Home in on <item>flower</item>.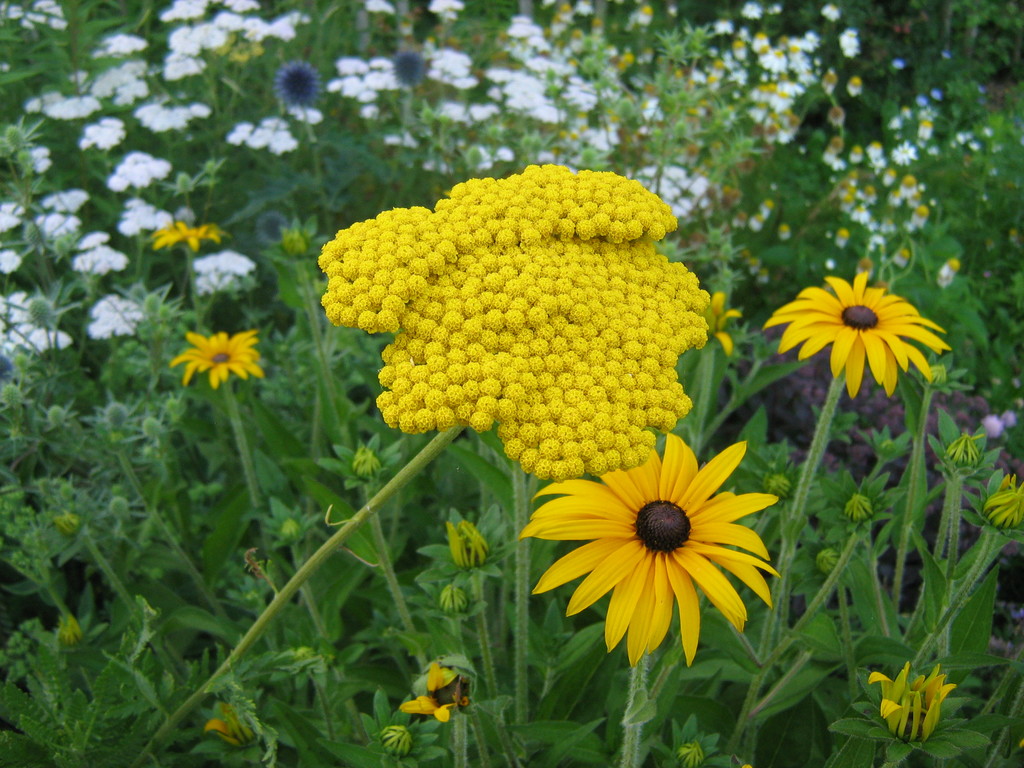
Homed in at <region>147, 220, 228, 254</region>.
